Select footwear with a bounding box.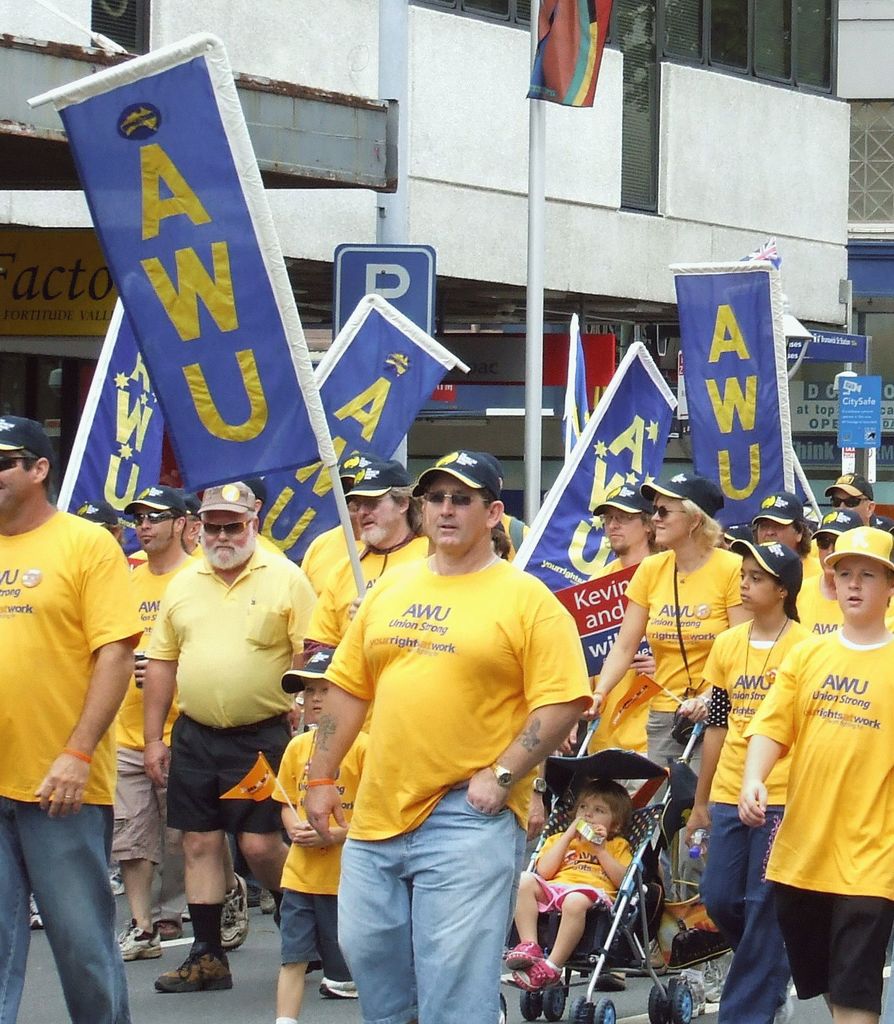
<bbox>506, 959, 562, 987</bbox>.
